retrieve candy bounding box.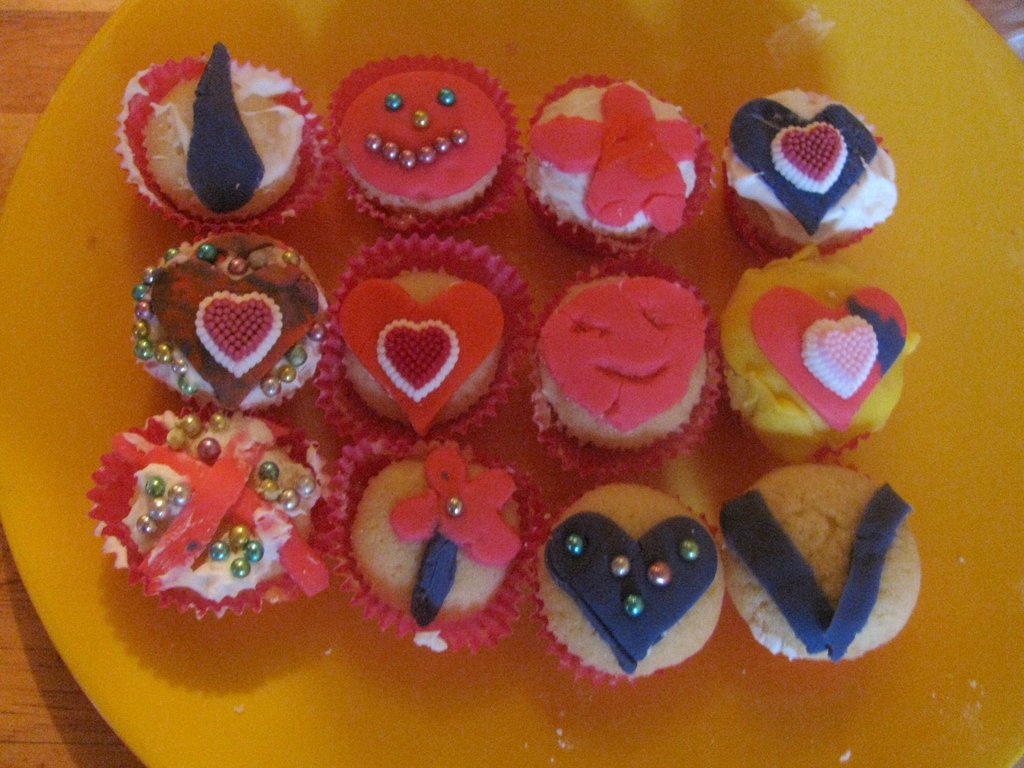
Bounding box: Rect(310, 323, 326, 339).
